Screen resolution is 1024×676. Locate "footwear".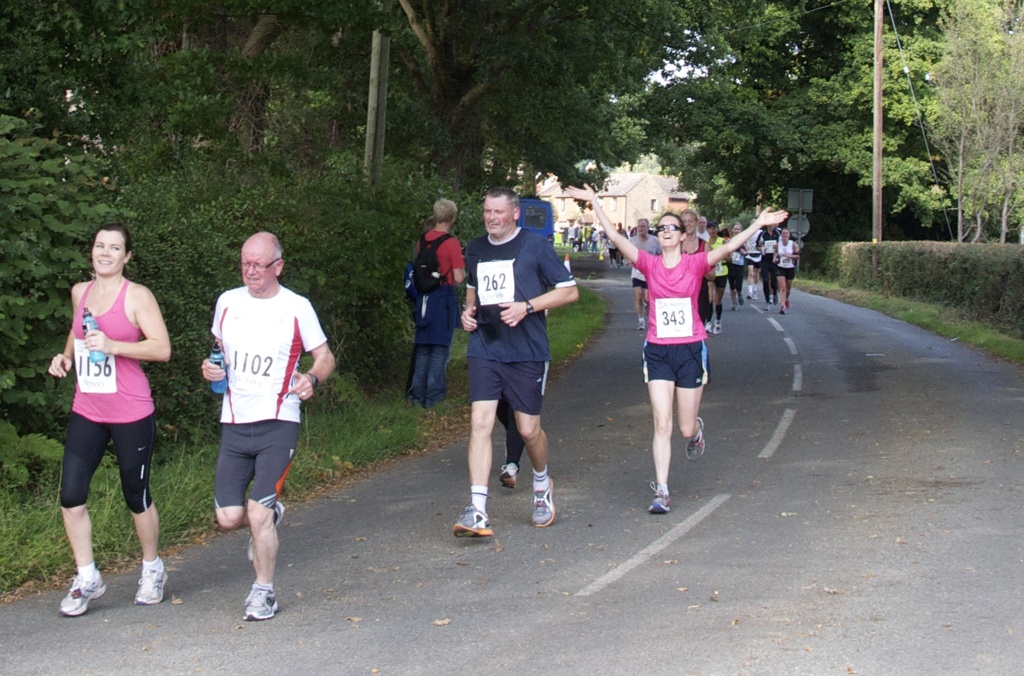
[716,320,724,337].
